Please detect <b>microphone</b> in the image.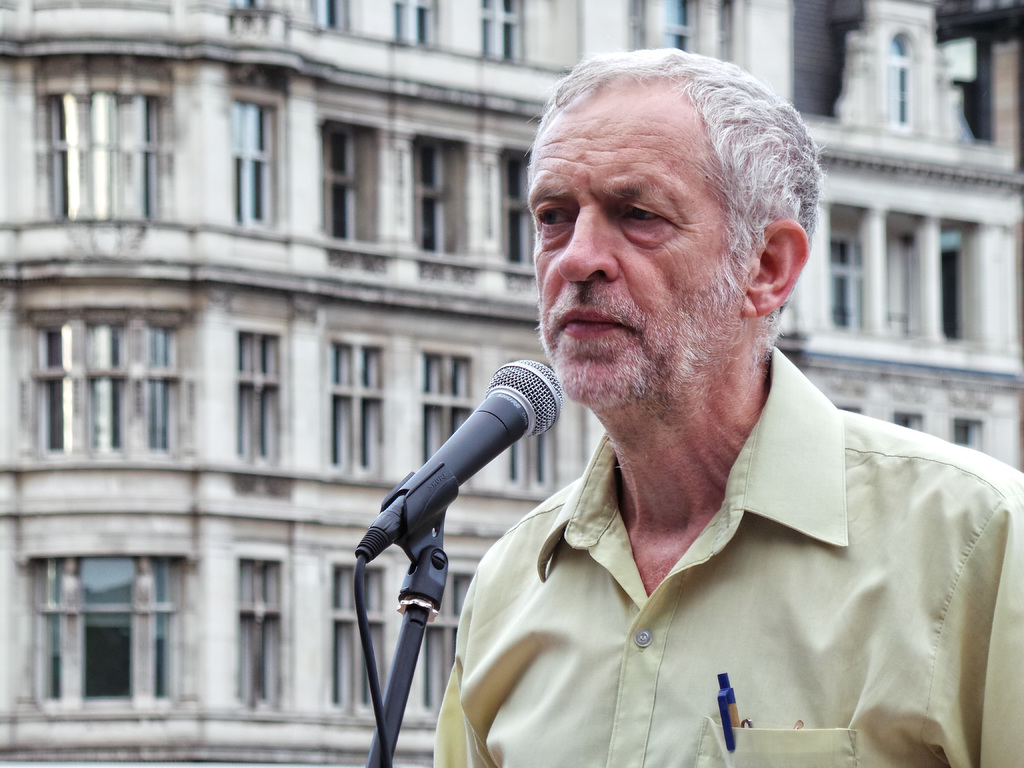
(x1=349, y1=357, x2=562, y2=562).
